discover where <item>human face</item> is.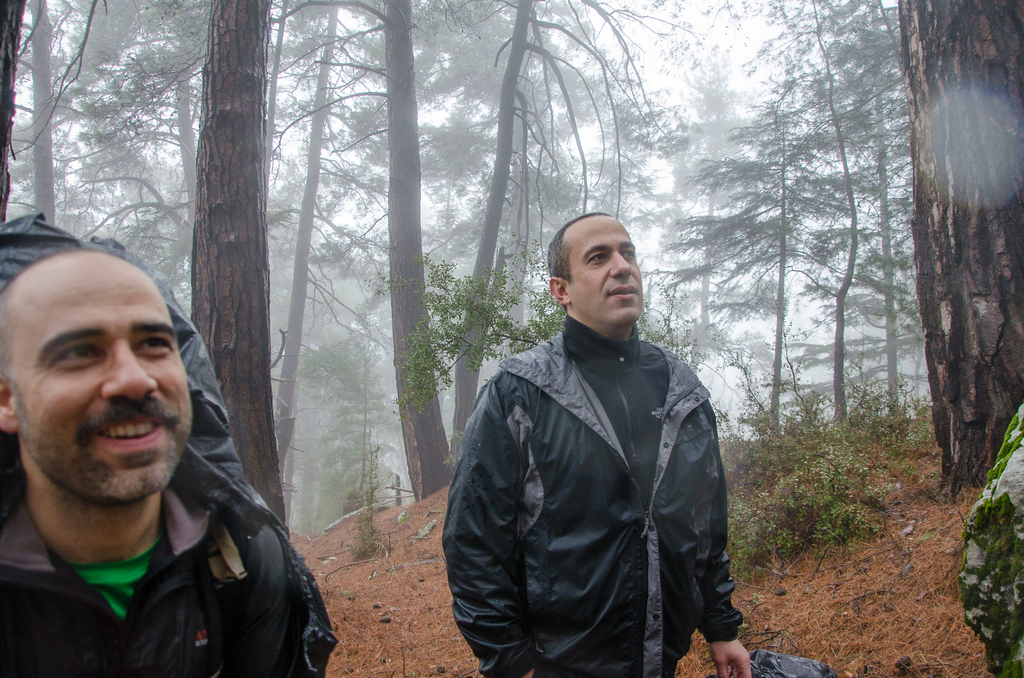
Discovered at x1=570 y1=221 x2=640 y2=326.
